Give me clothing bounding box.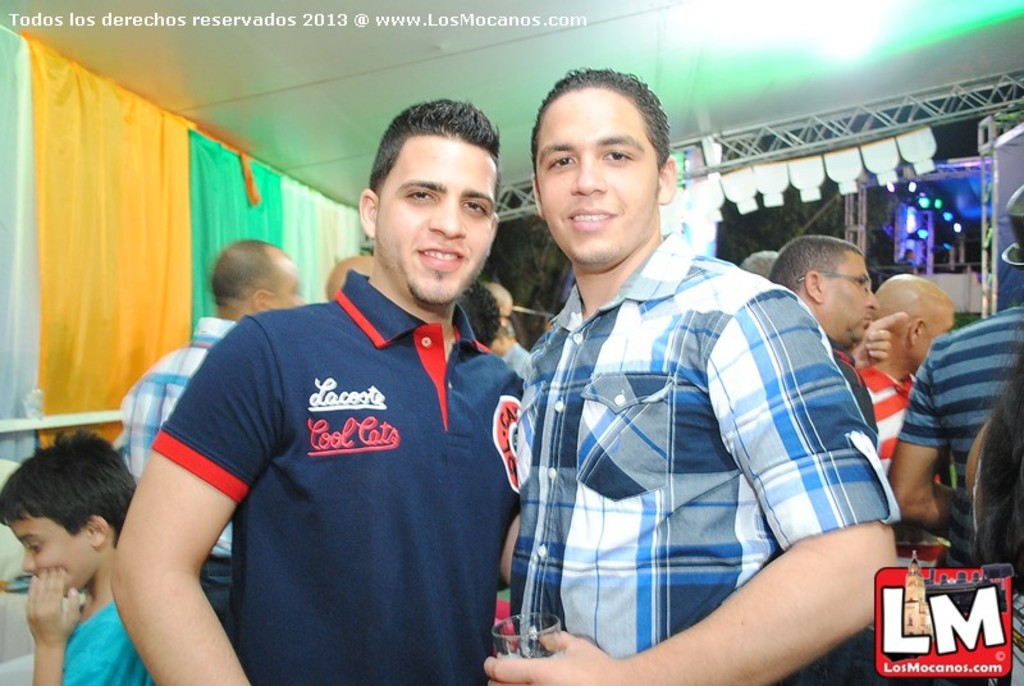
{"x1": 64, "y1": 603, "x2": 155, "y2": 685}.
